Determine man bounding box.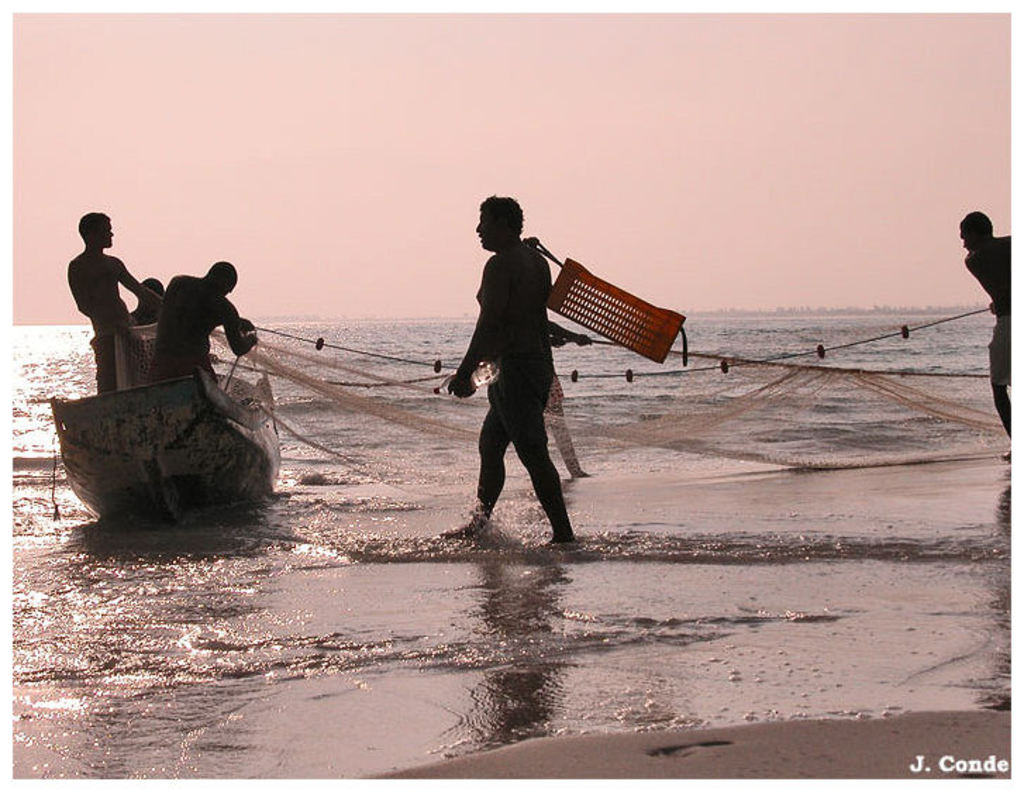
Determined: rect(955, 209, 1013, 461).
